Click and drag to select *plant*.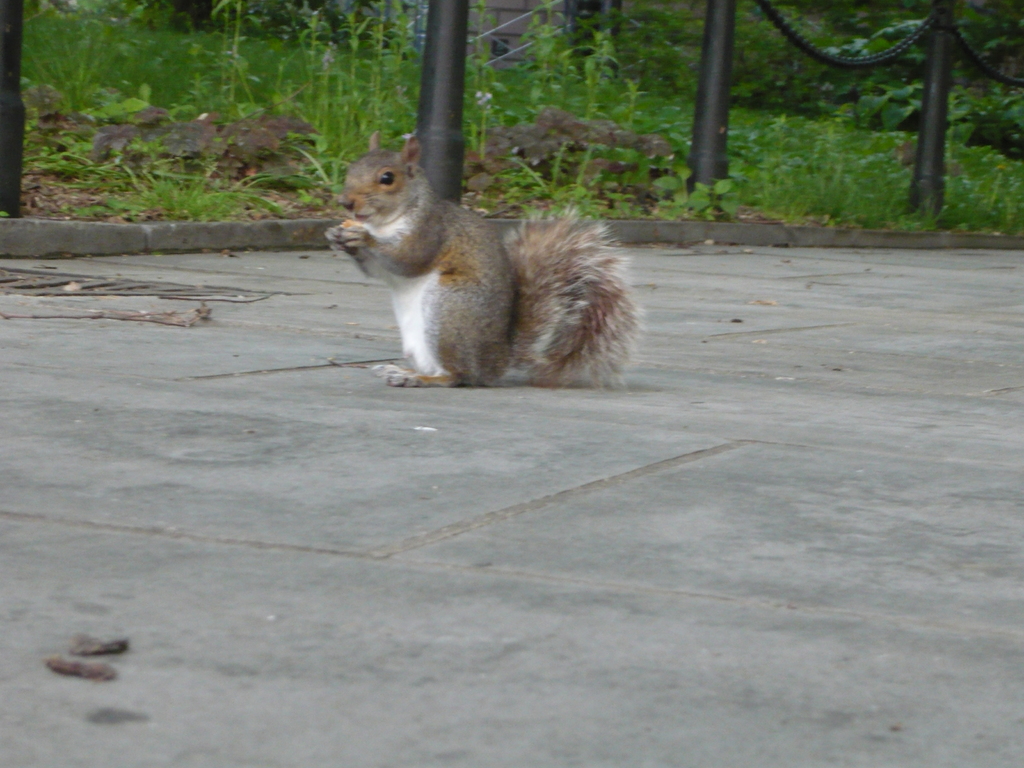
Selection: (x1=691, y1=173, x2=735, y2=223).
